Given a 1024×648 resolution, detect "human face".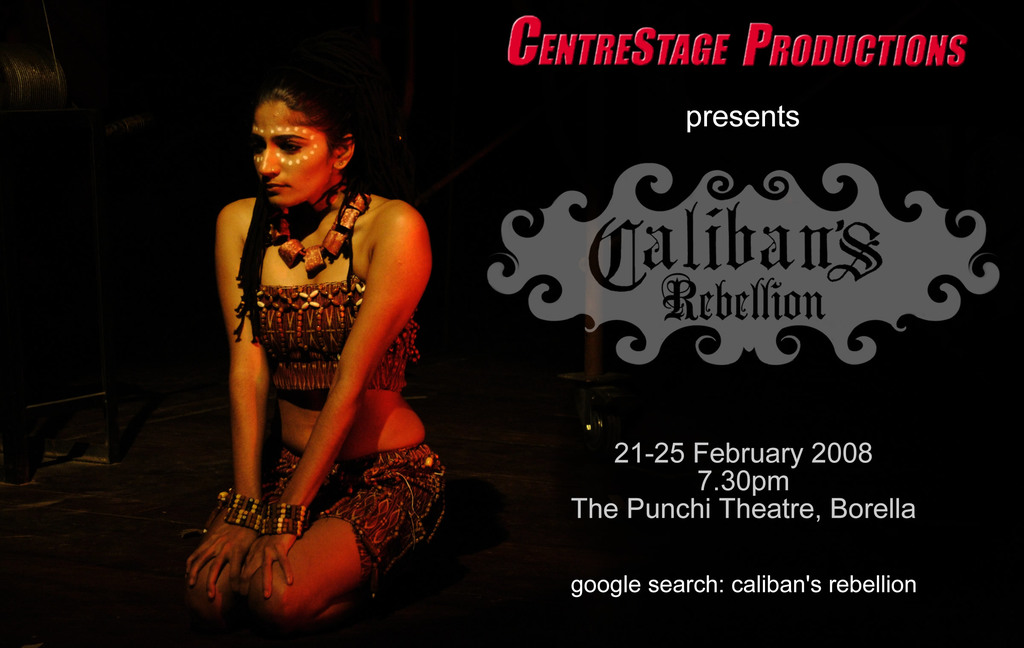
249 102 337 211.
